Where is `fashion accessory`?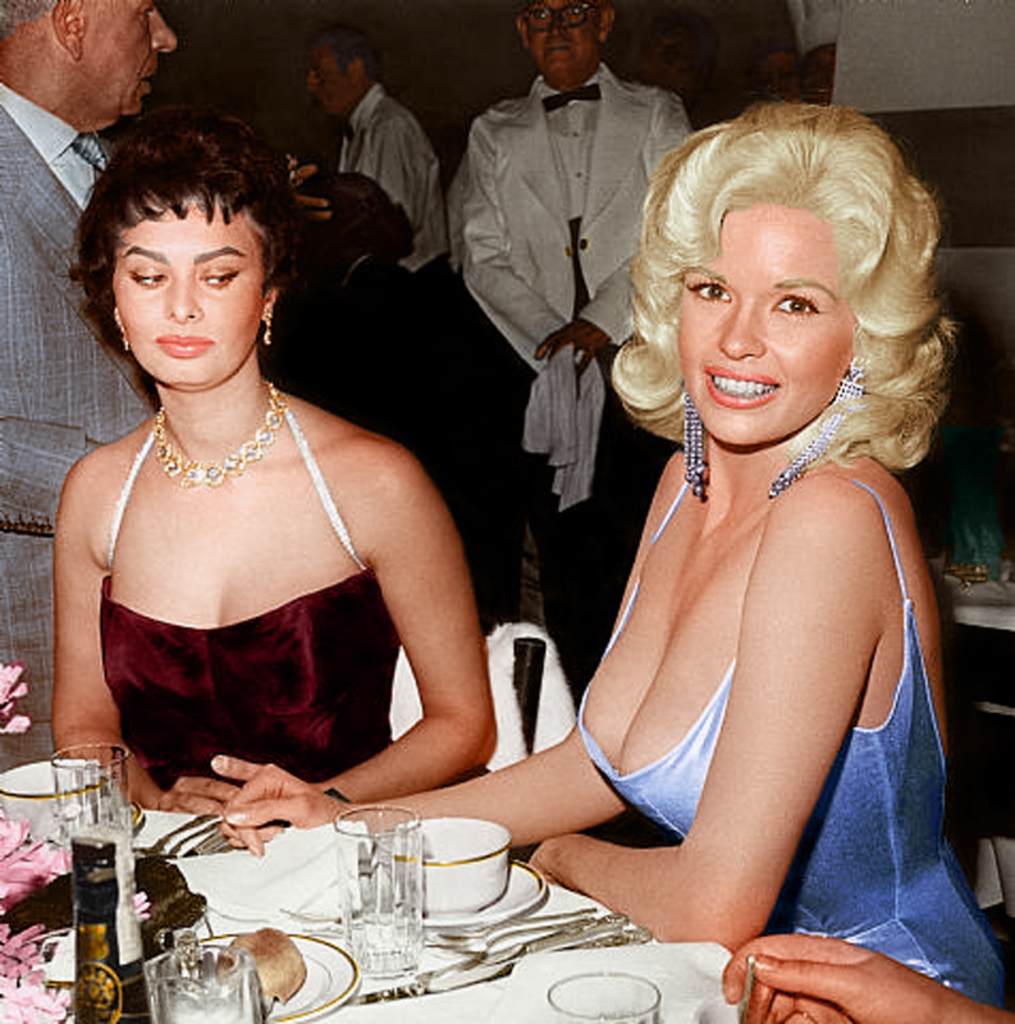
74, 134, 110, 175.
